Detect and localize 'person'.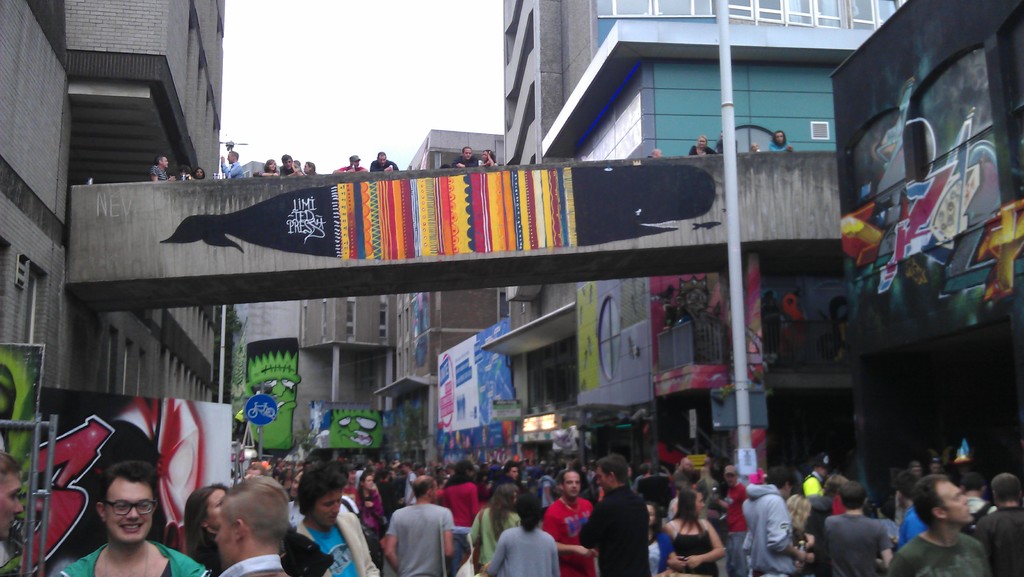
Localized at (0, 451, 22, 576).
